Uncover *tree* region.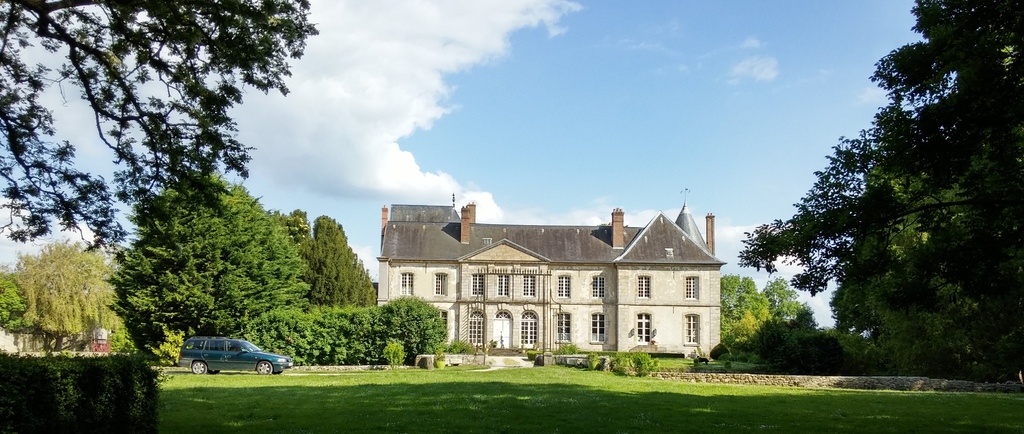
Uncovered: (left=294, top=211, right=379, bottom=321).
